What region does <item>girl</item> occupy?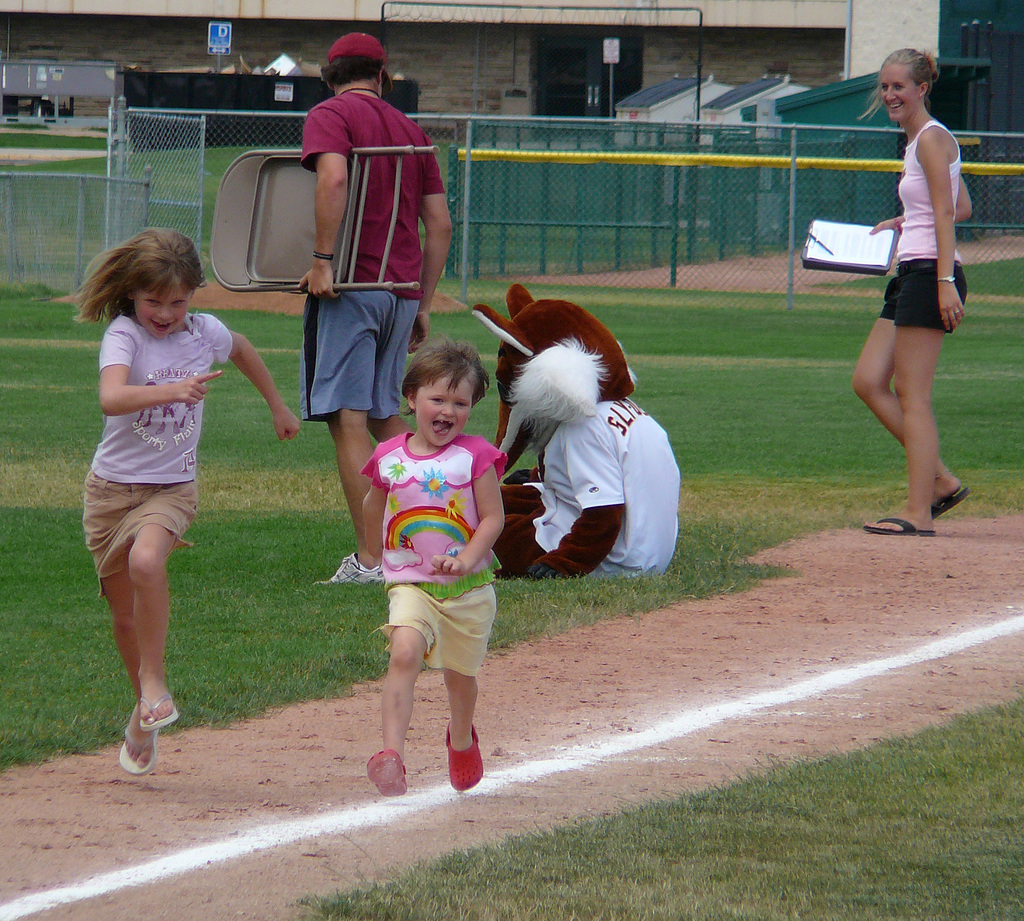
<box>850,44,972,535</box>.
